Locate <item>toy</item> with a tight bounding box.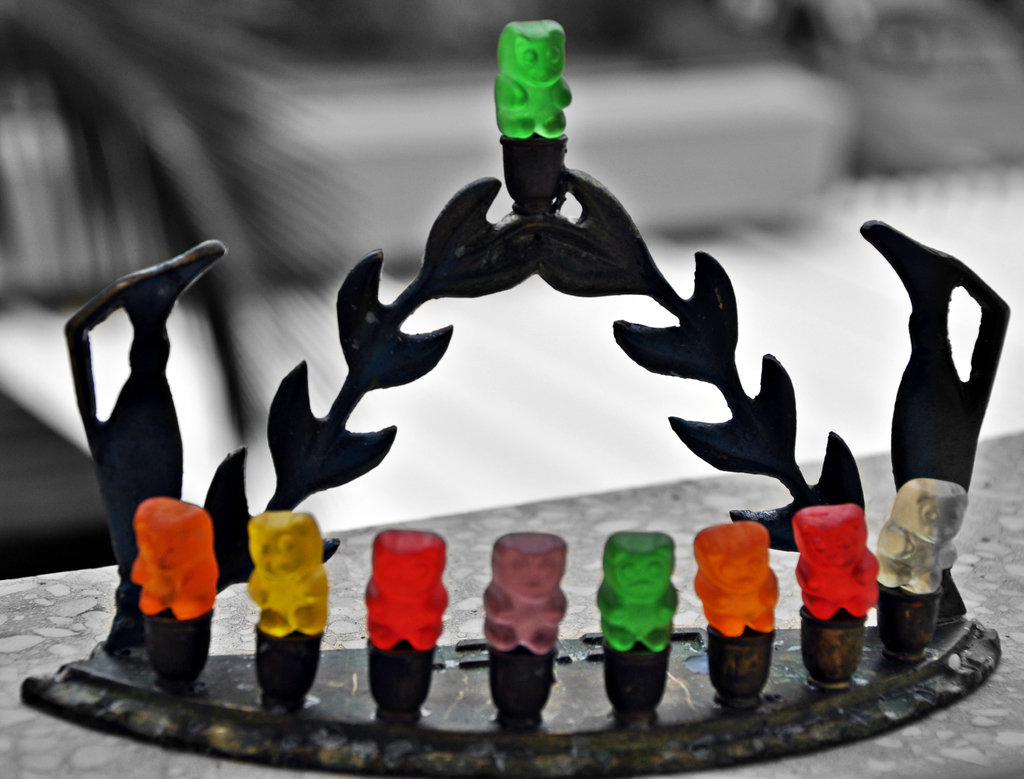
Rect(869, 477, 973, 595).
